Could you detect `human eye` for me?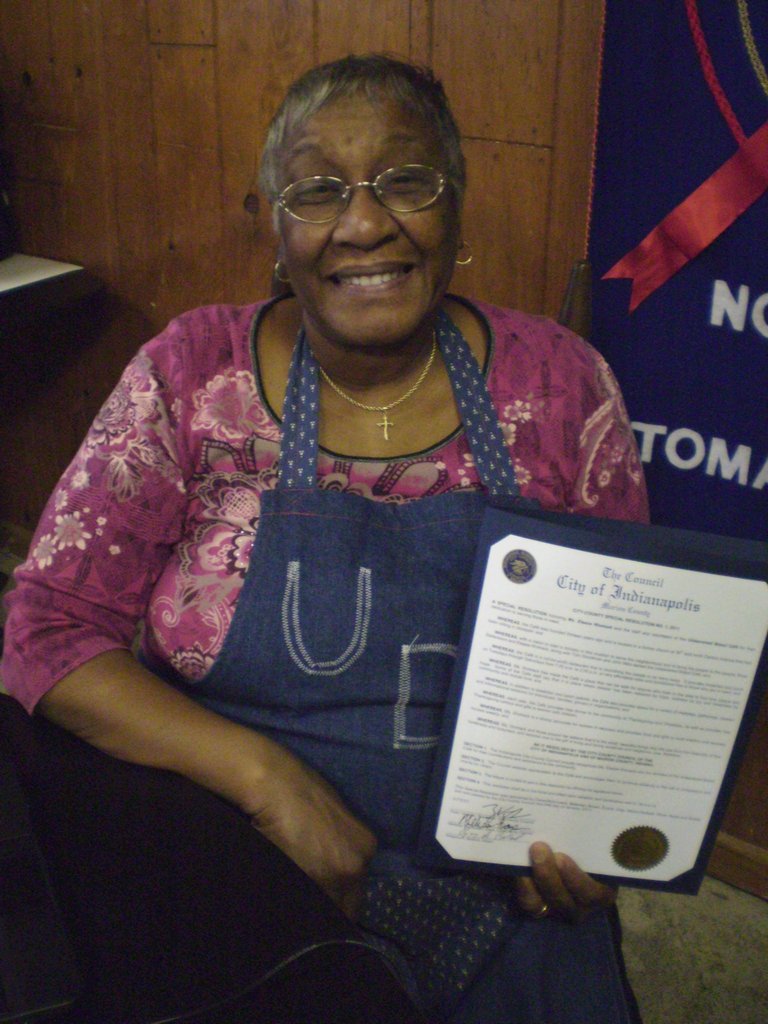
Detection result: crop(284, 175, 341, 209).
